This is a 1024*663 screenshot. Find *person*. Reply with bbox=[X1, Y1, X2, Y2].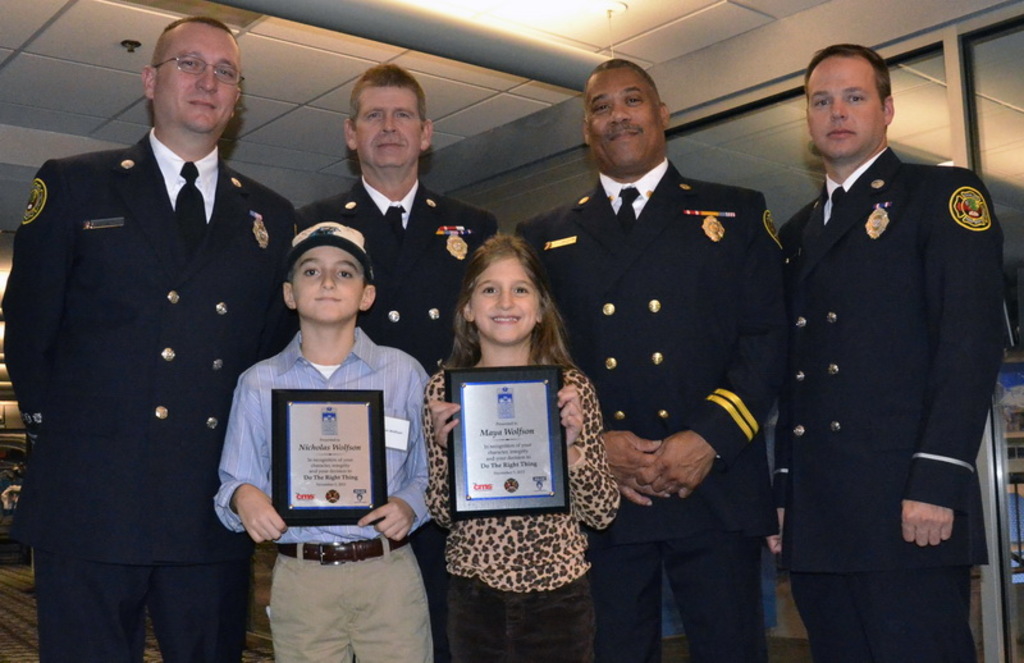
bbox=[421, 232, 622, 662].
